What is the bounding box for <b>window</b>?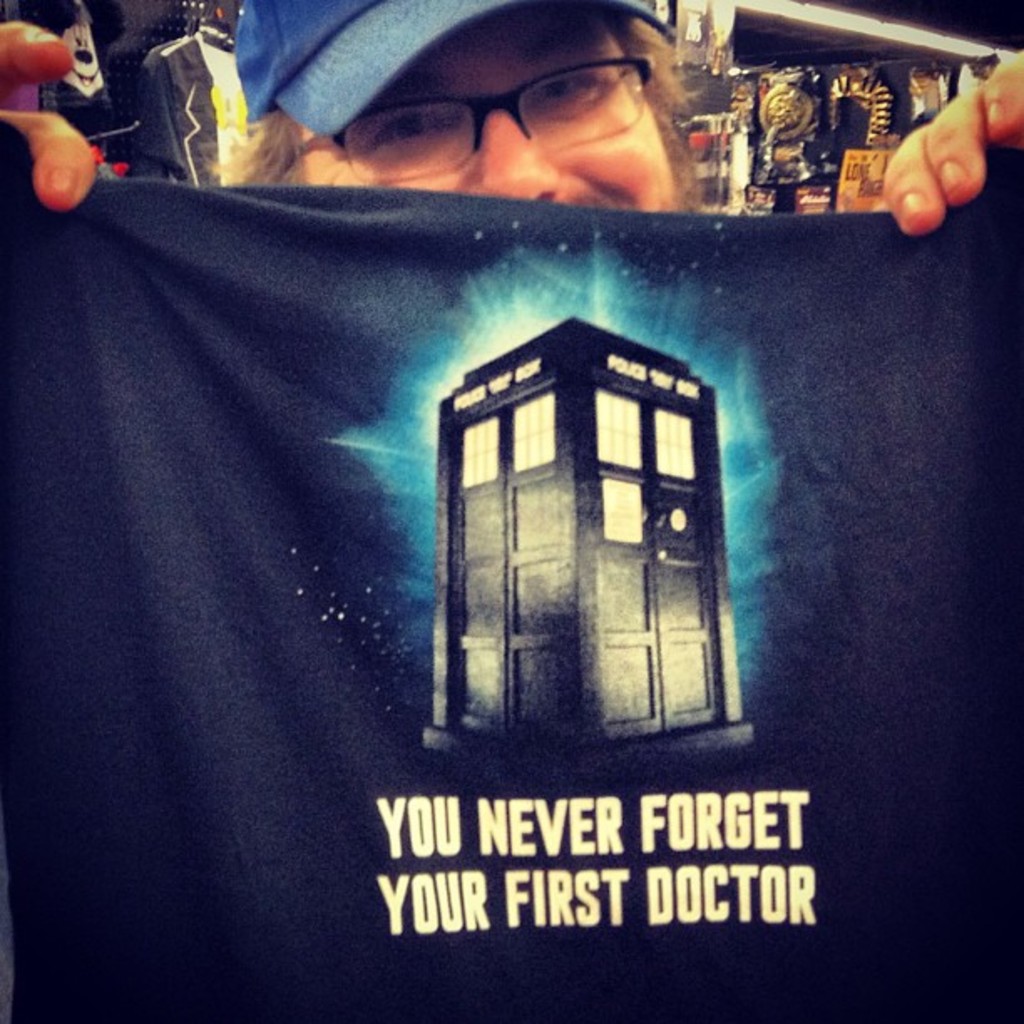
505/552/581/643.
